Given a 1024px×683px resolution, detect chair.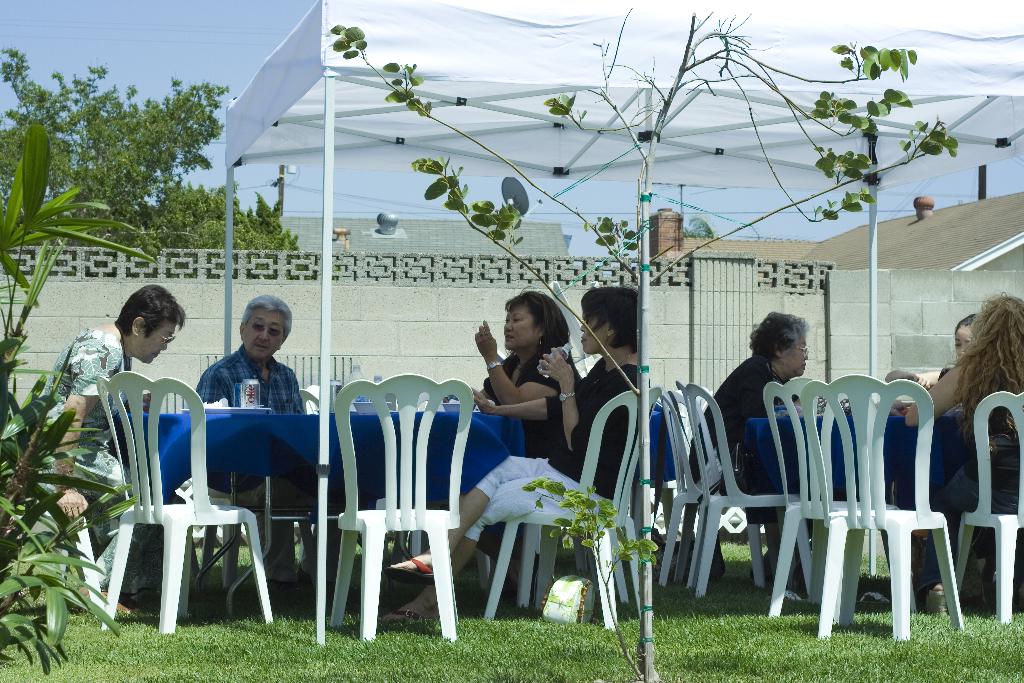
region(300, 383, 331, 419).
